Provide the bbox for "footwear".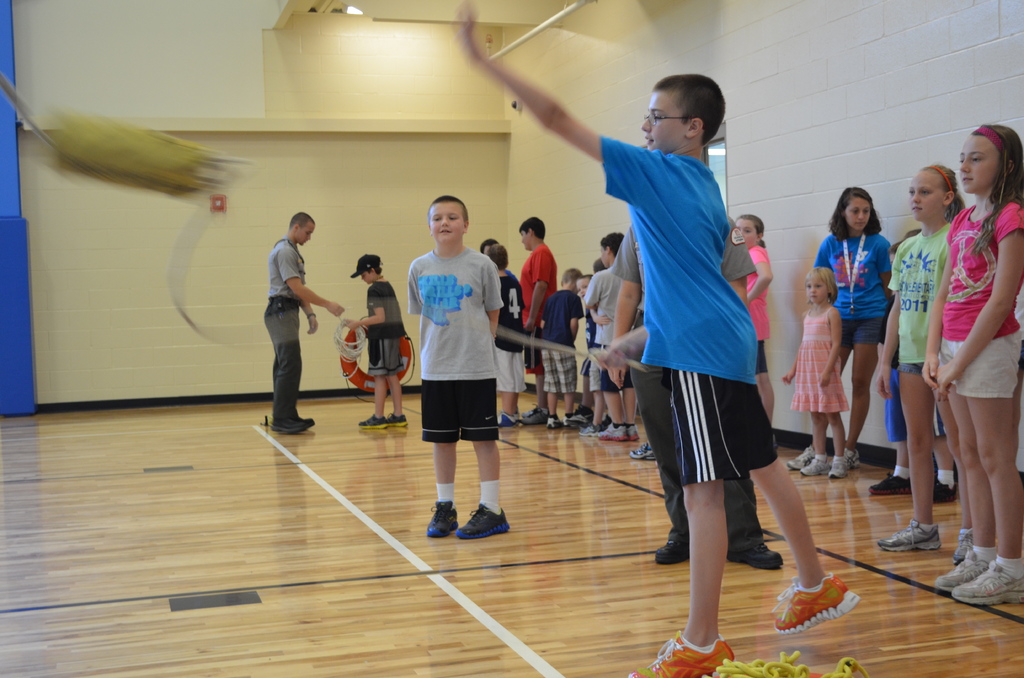
box(387, 414, 410, 428).
